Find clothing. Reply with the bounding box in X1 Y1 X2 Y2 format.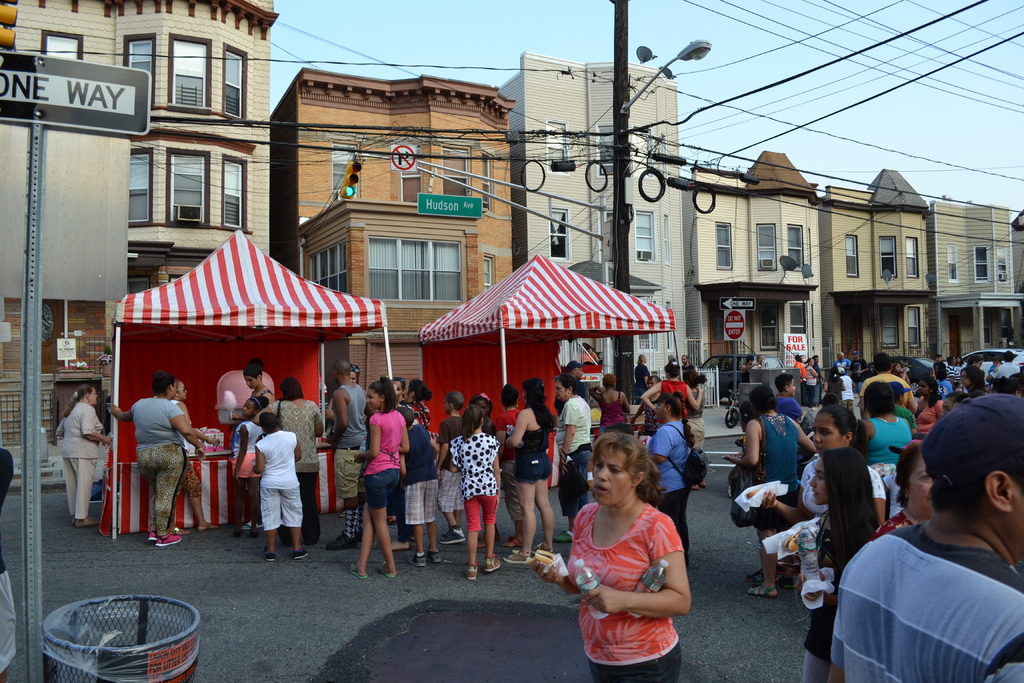
644 420 694 544.
